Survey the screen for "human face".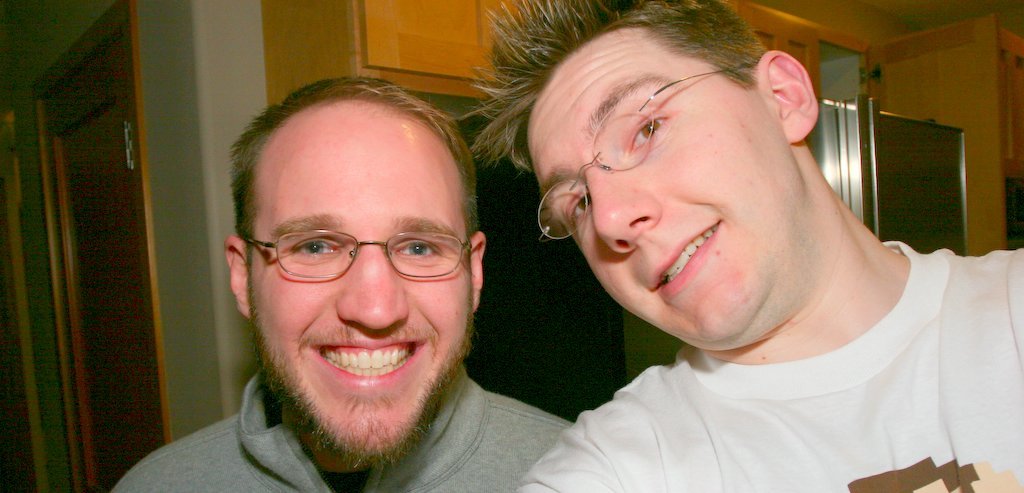
Survey found: region(252, 107, 473, 461).
